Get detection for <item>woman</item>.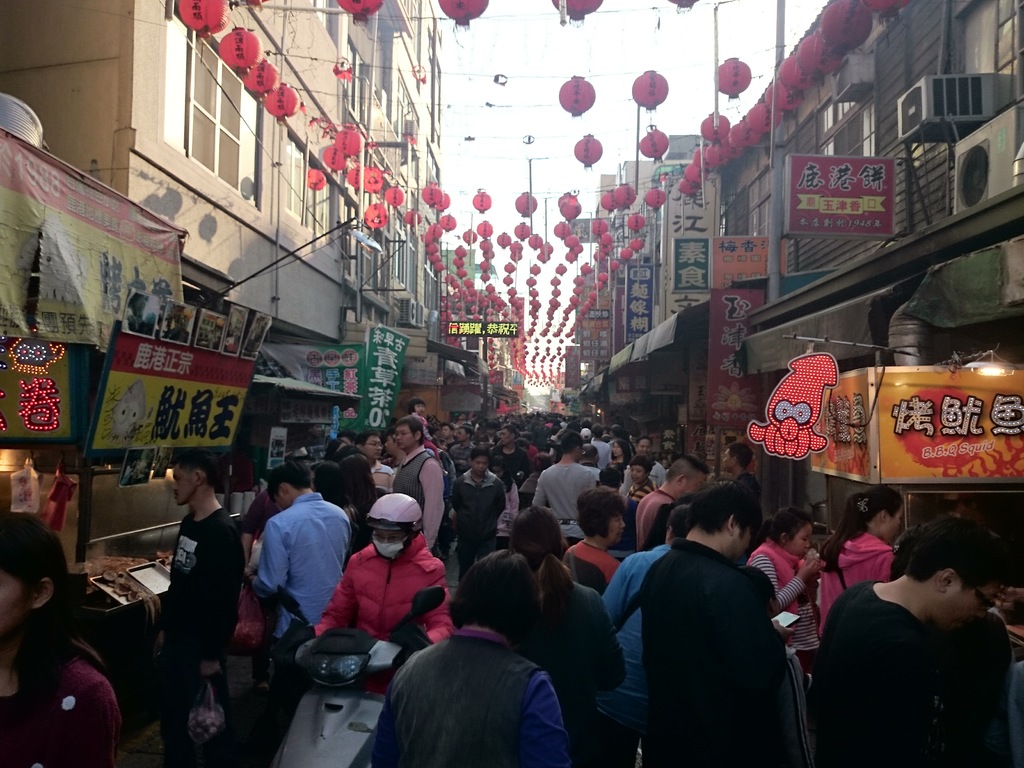
Detection: [left=816, top=486, right=908, bottom=651].
